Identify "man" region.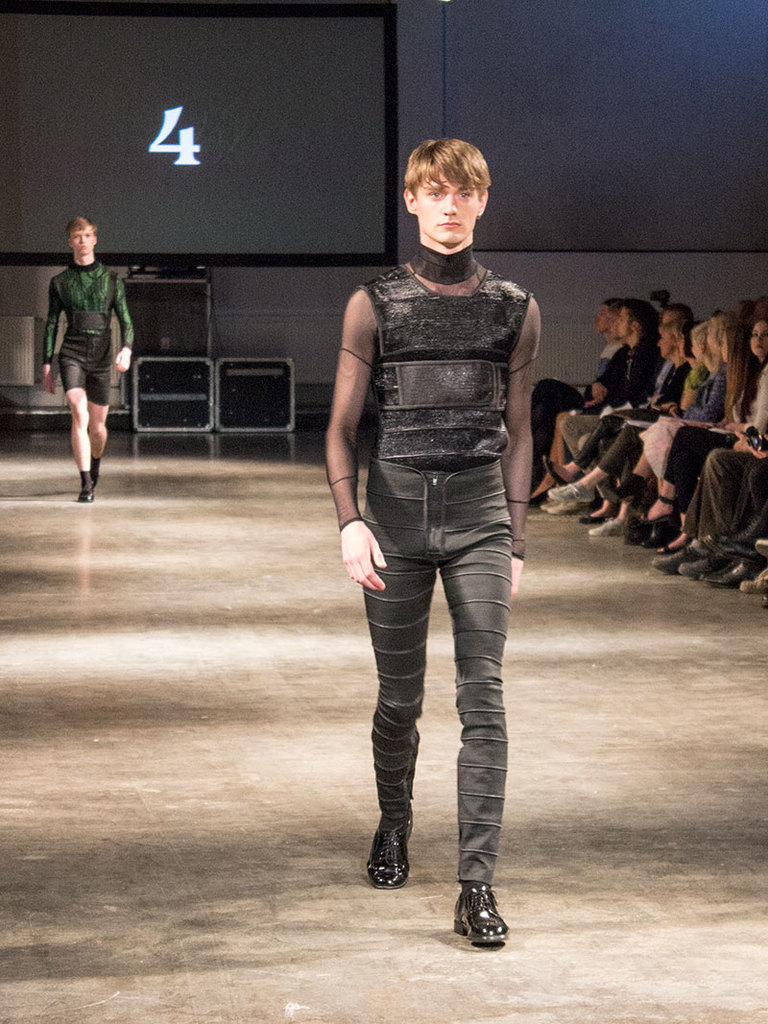
Region: <box>530,300,663,508</box>.
